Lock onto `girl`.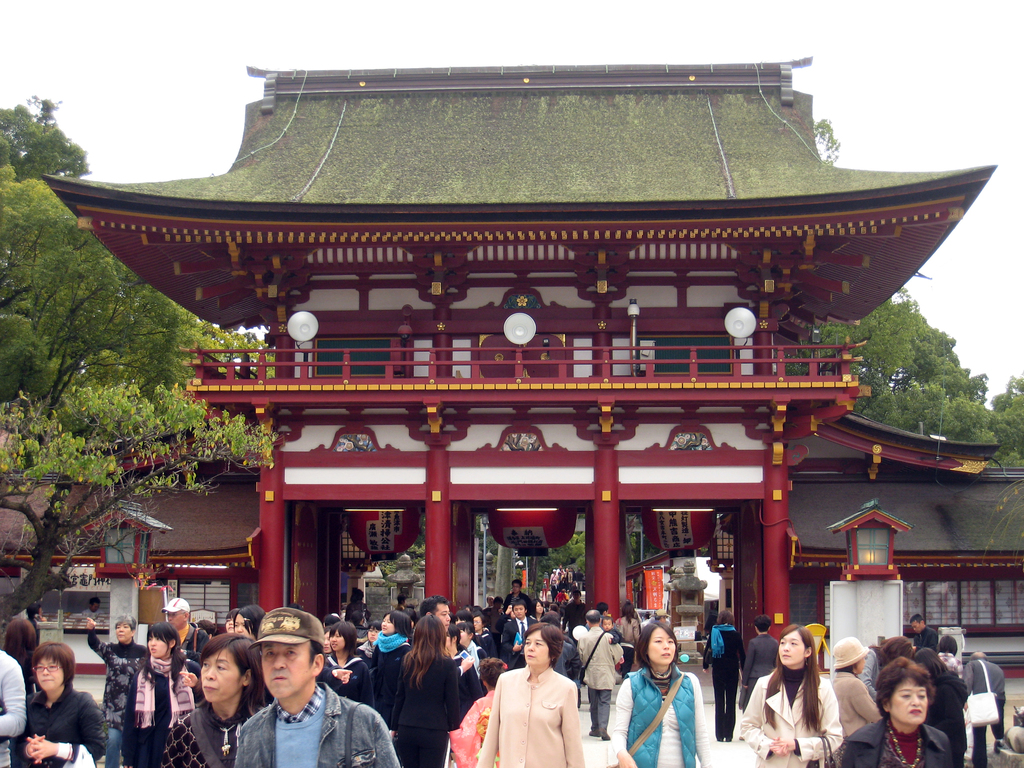
Locked: bbox=(324, 623, 372, 712).
